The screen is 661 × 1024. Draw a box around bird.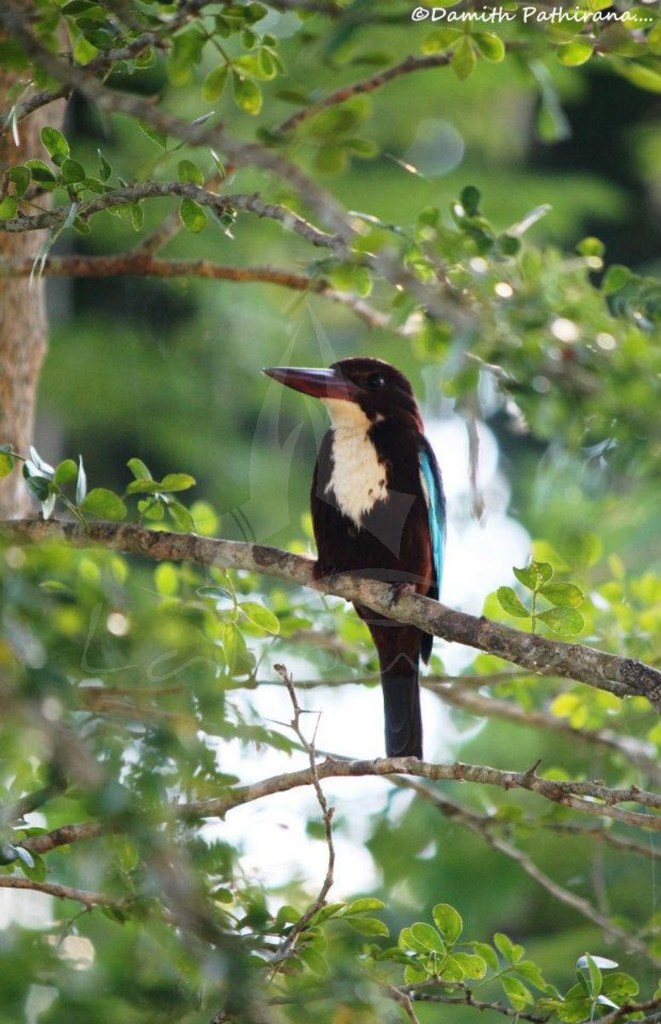
268,363,473,780.
